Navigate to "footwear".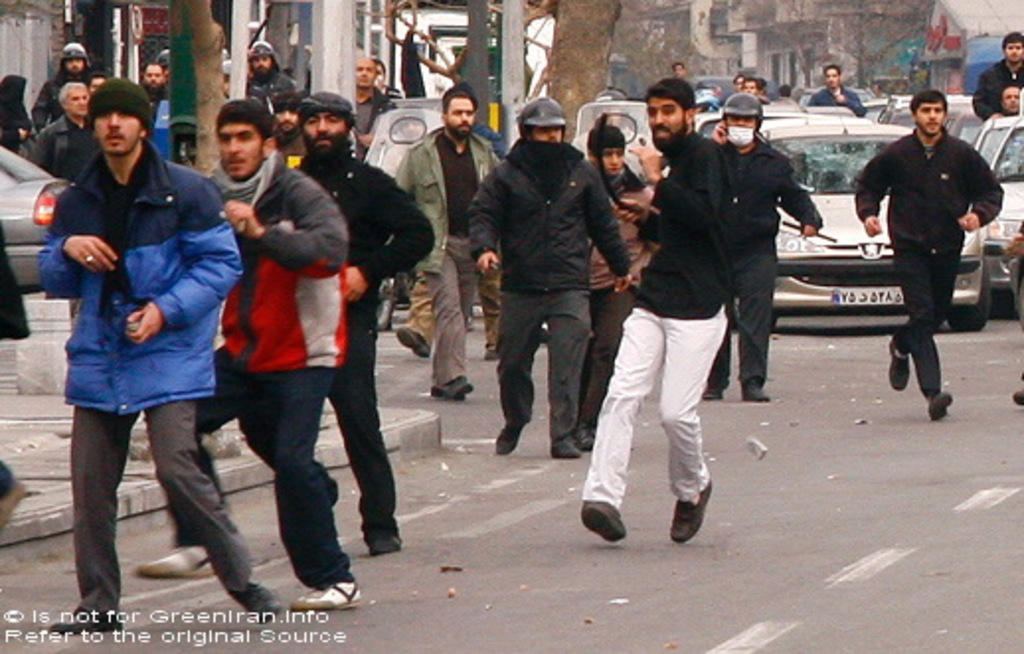
Navigation target: x1=494 y1=421 x2=524 y2=458.
